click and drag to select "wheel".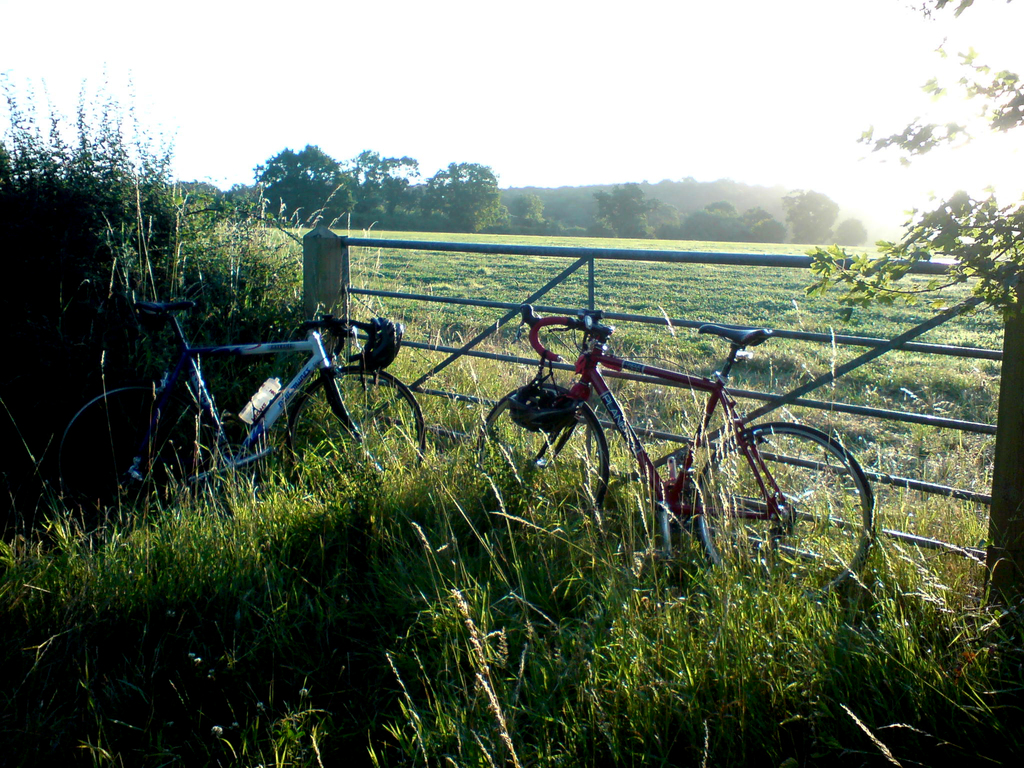
Selection: [x1=720, y1=402, x2=876, y2=569].
